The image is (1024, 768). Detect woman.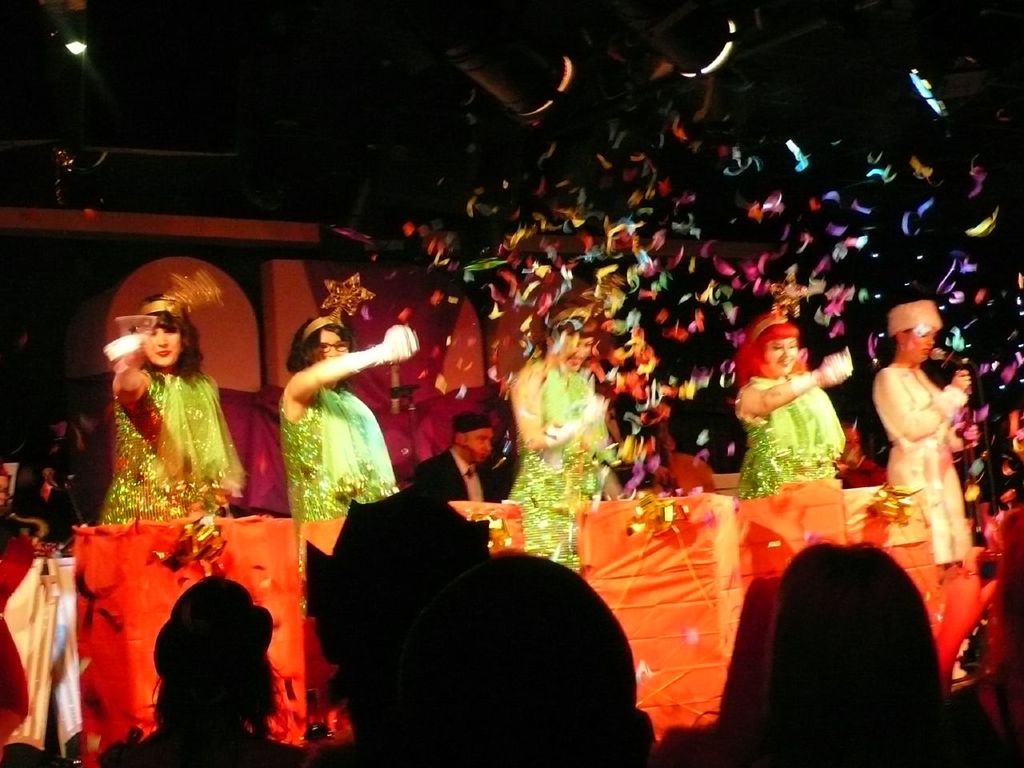
Detection: <bbox>509, 303, 622, 579</bbox>.
